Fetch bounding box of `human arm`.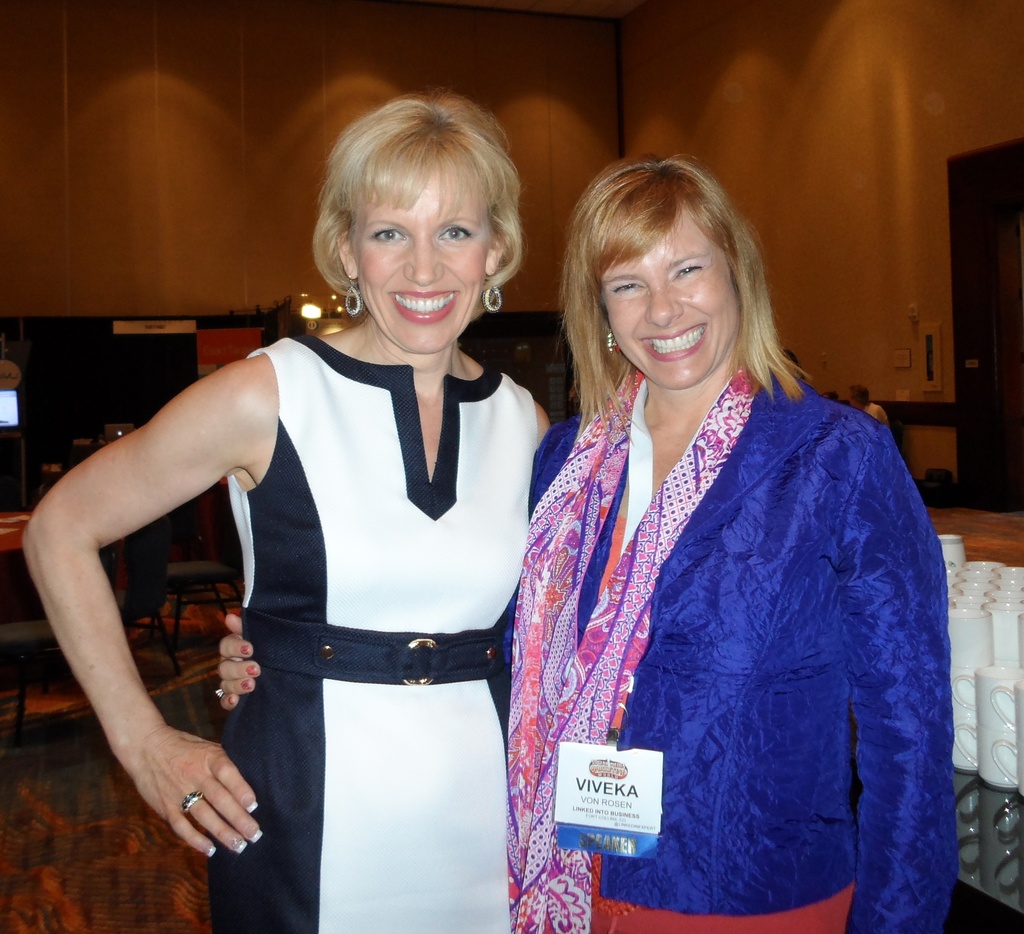
Bbox: left=214, top=613, right=259, bottom=713.
